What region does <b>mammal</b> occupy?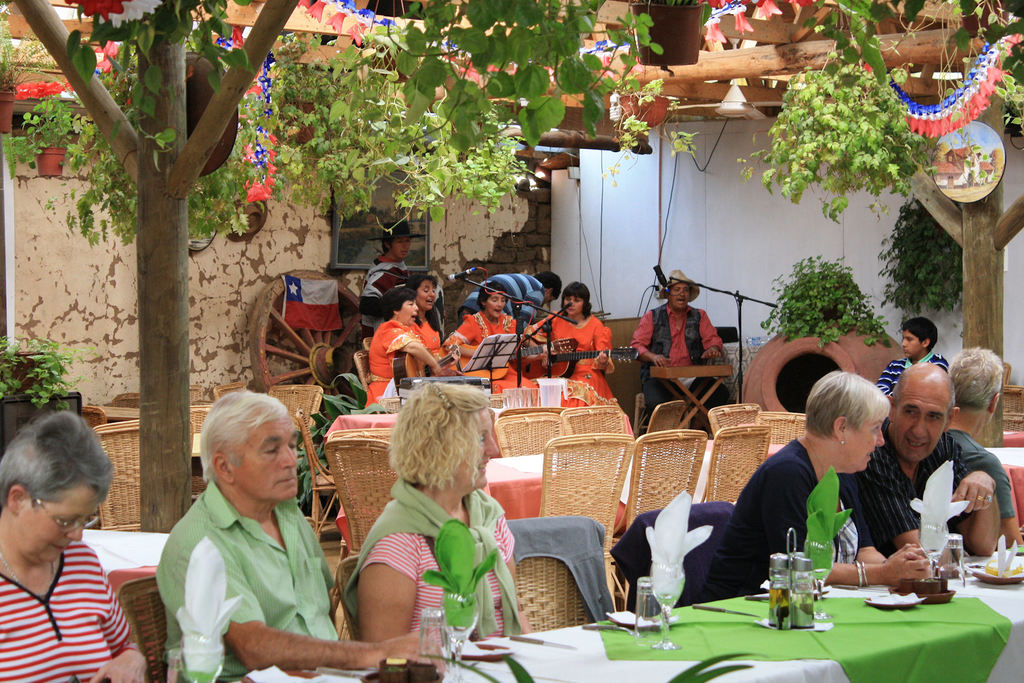
pyautogui.locateOnScreen(941, 346, 1023, 546).
